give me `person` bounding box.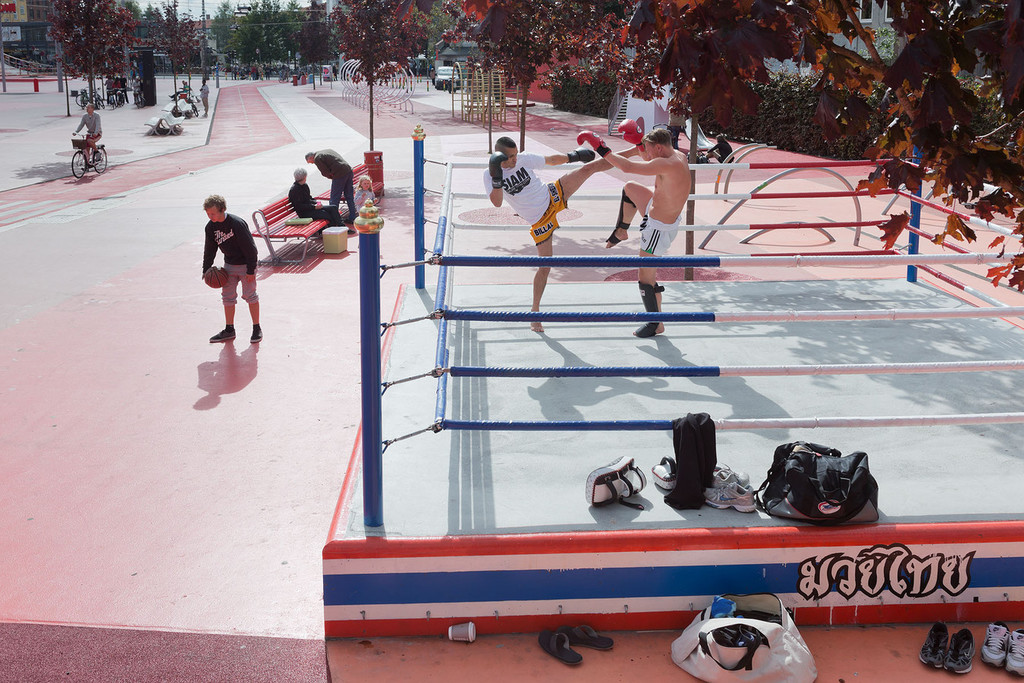
l=197, t=76, r=209, b=112.
